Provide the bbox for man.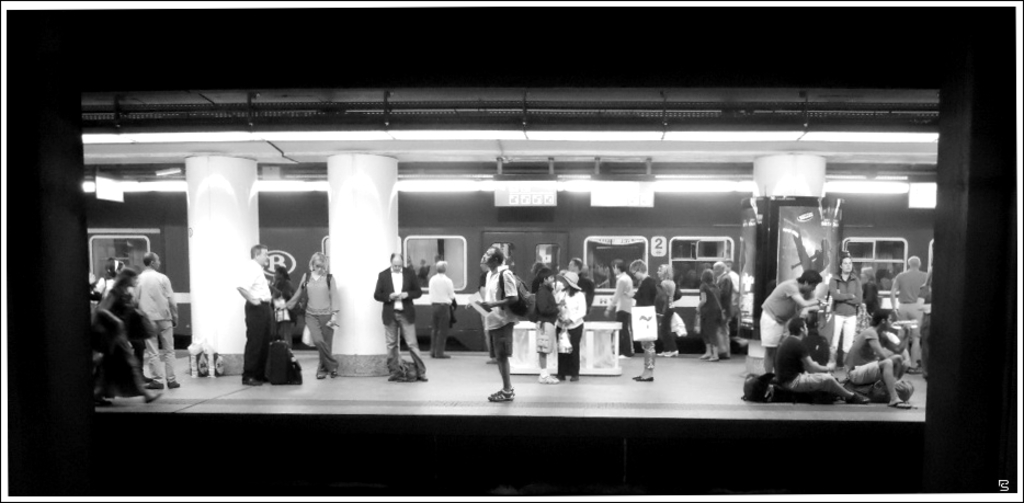
841:305:913:409.
